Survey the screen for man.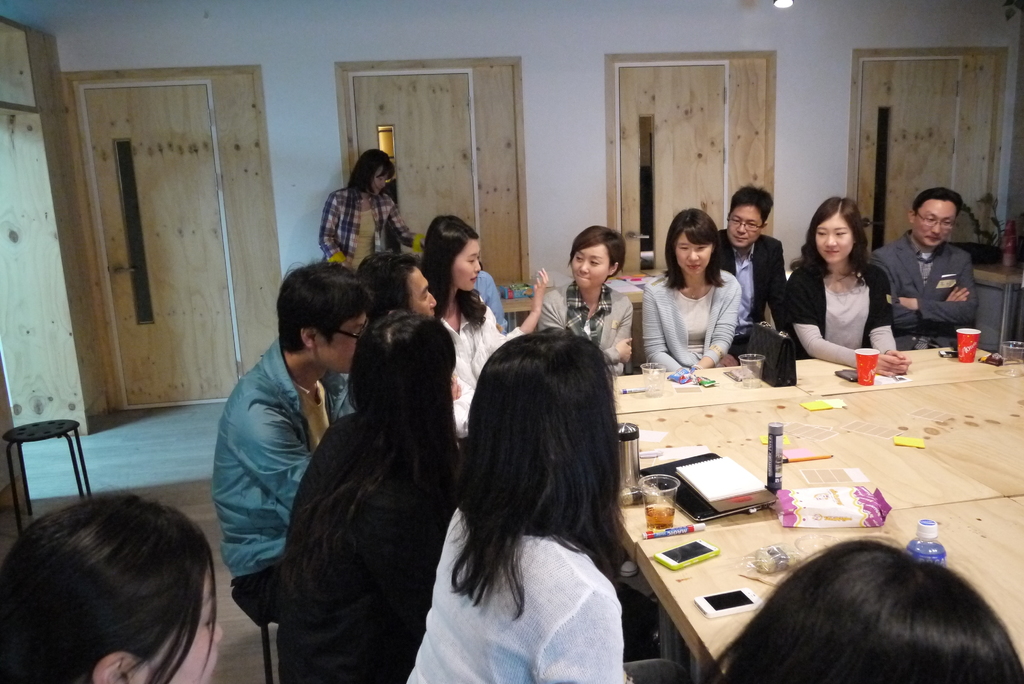
Survey found: pyautogui.locateOnScreen(721, 186, 787, 366).
